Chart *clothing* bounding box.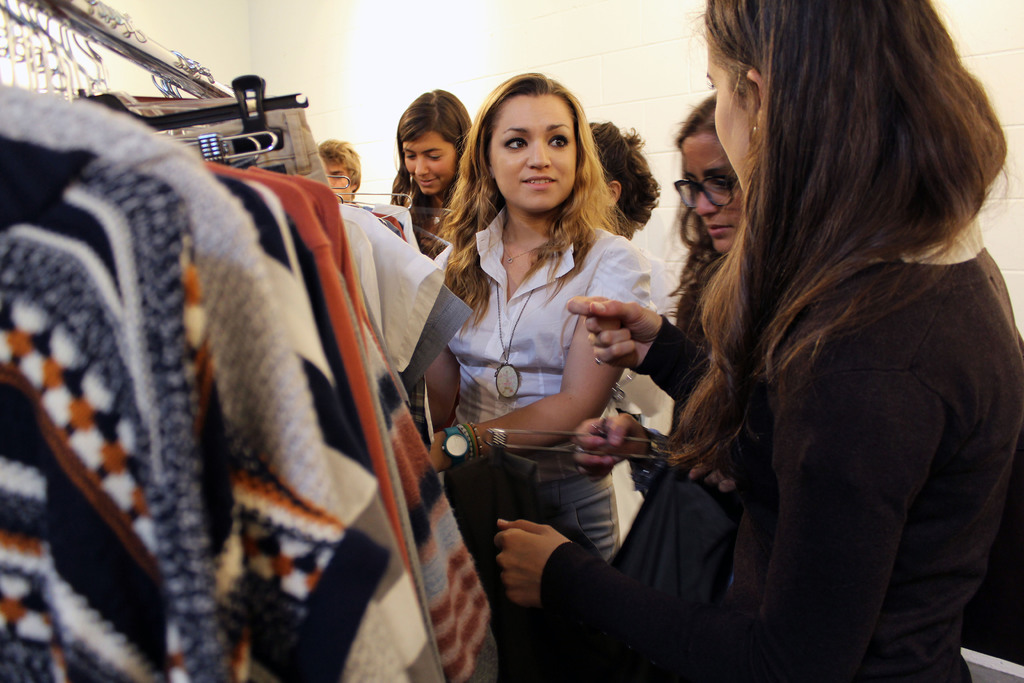
Charted: bbox(536, 247, 1023, 682).
